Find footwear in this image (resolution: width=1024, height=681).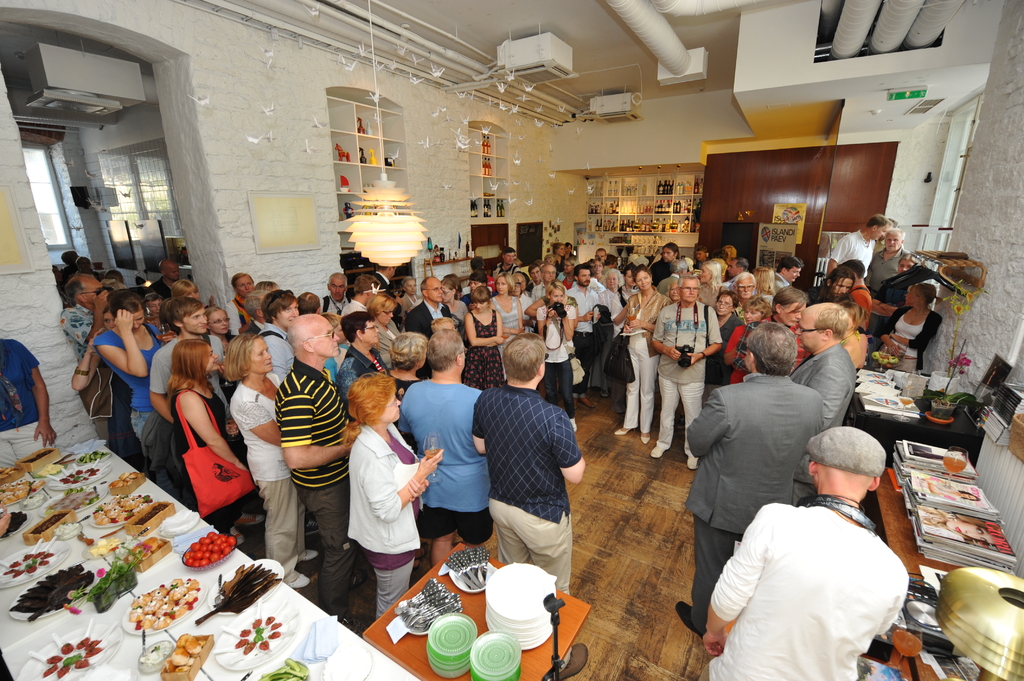
(left=612, top=428, right=637, bottom=435).
